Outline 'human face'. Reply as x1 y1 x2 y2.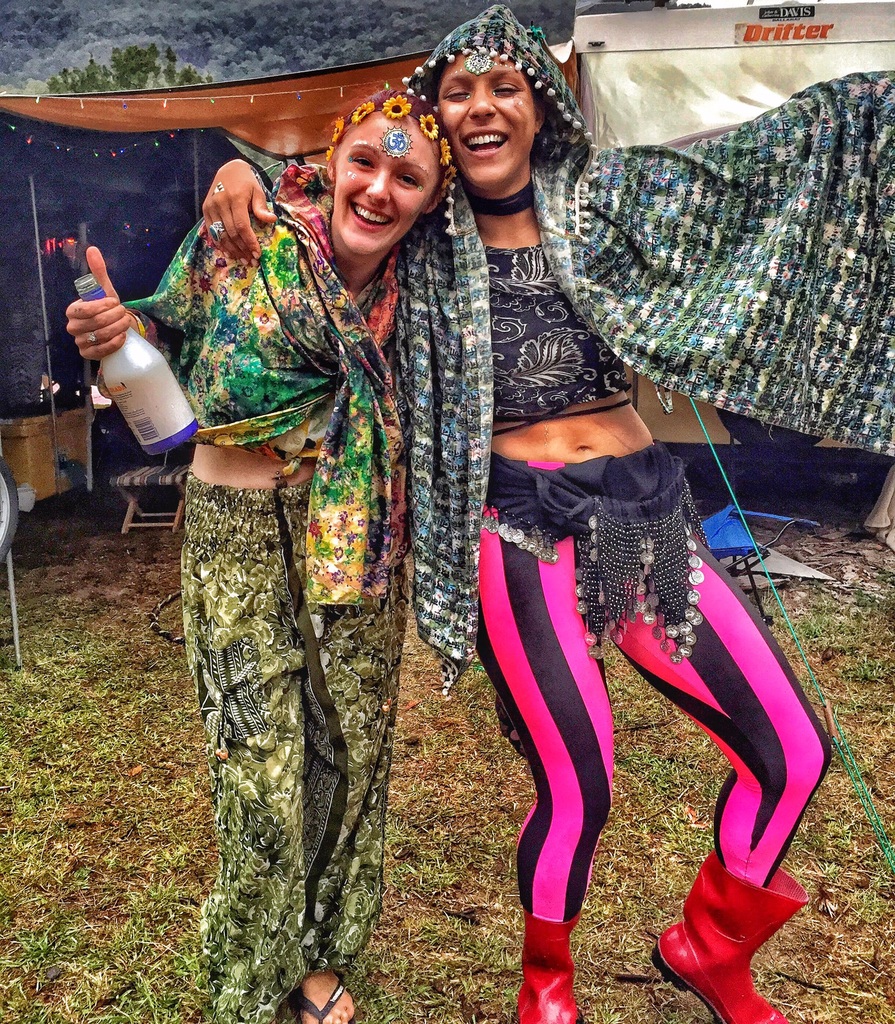
329 95 441 252.
